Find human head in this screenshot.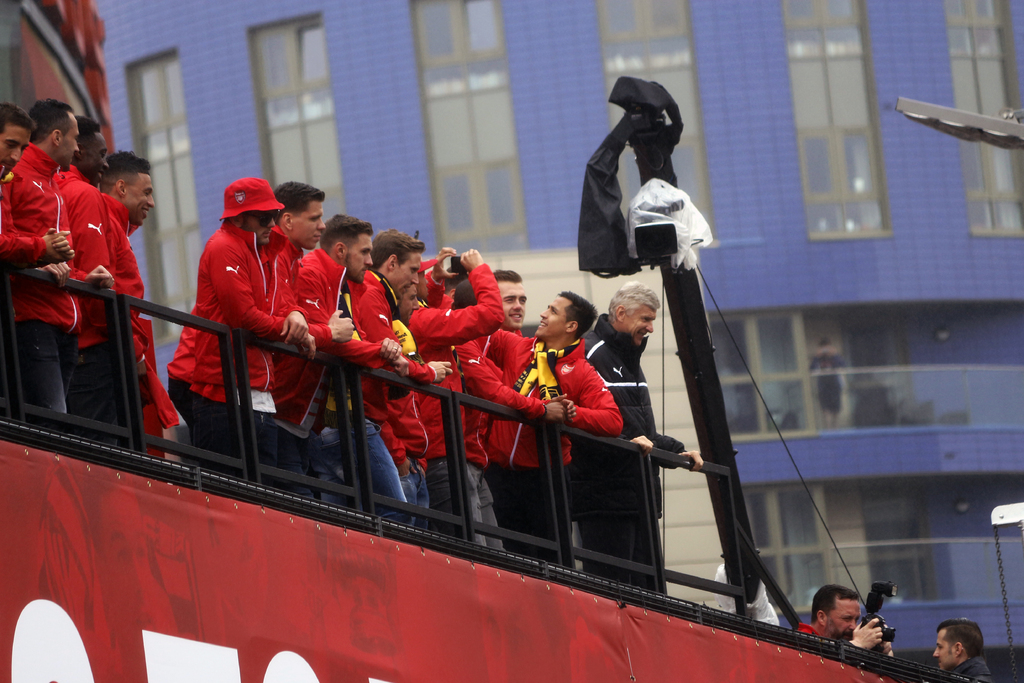
The bounding box for human head is <box>274,179,328,252</box>.
